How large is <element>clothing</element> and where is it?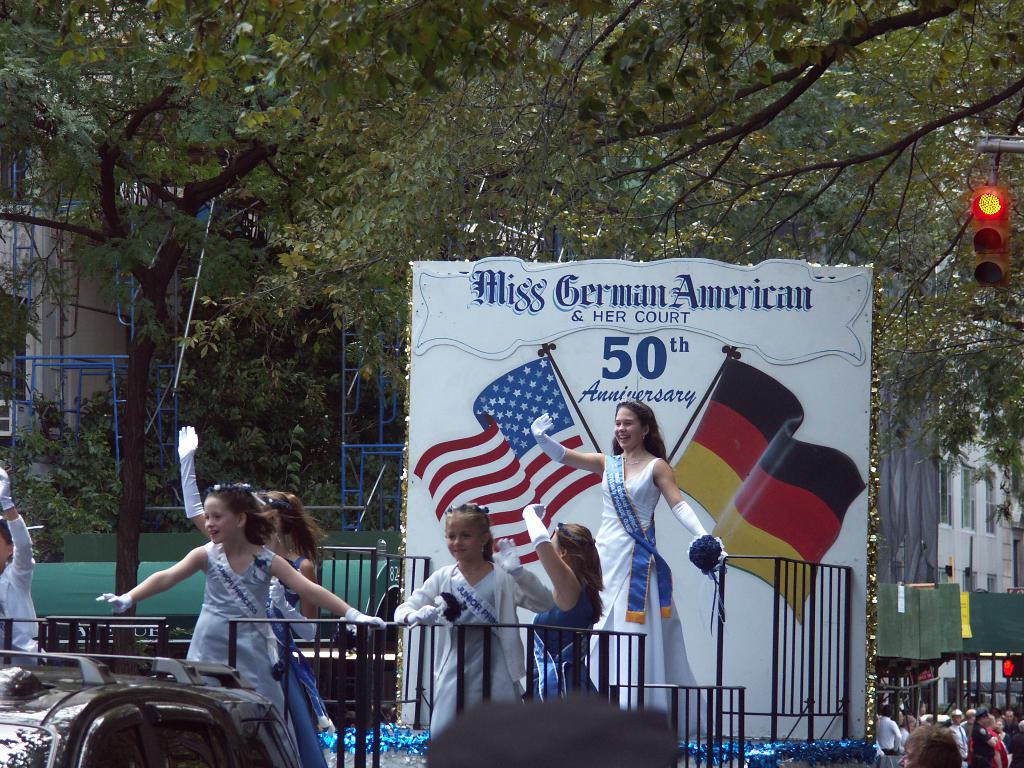
Bounding box: (x1=530, y1=584, x2=602, y2=706).
